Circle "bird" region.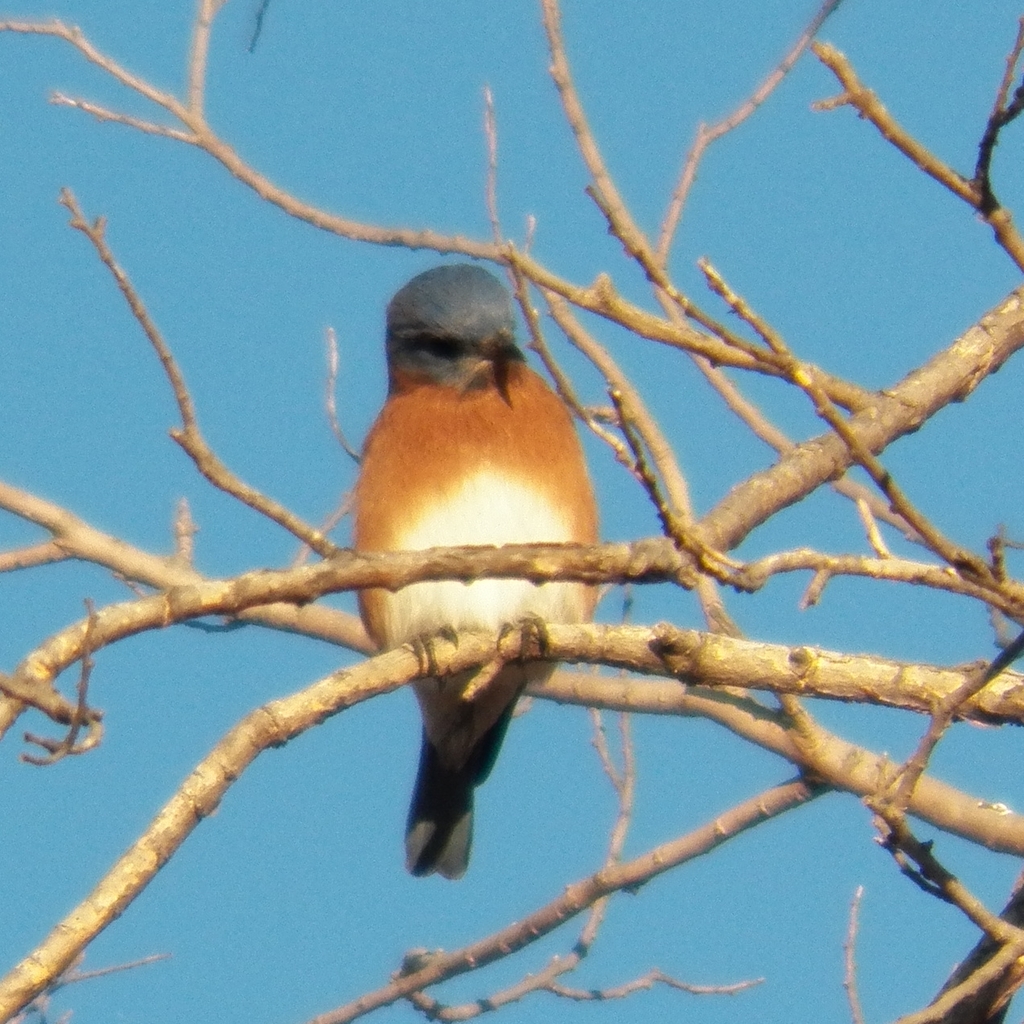
Region: pyautogui.locateOnScreen(353, 256, 594, 884).
